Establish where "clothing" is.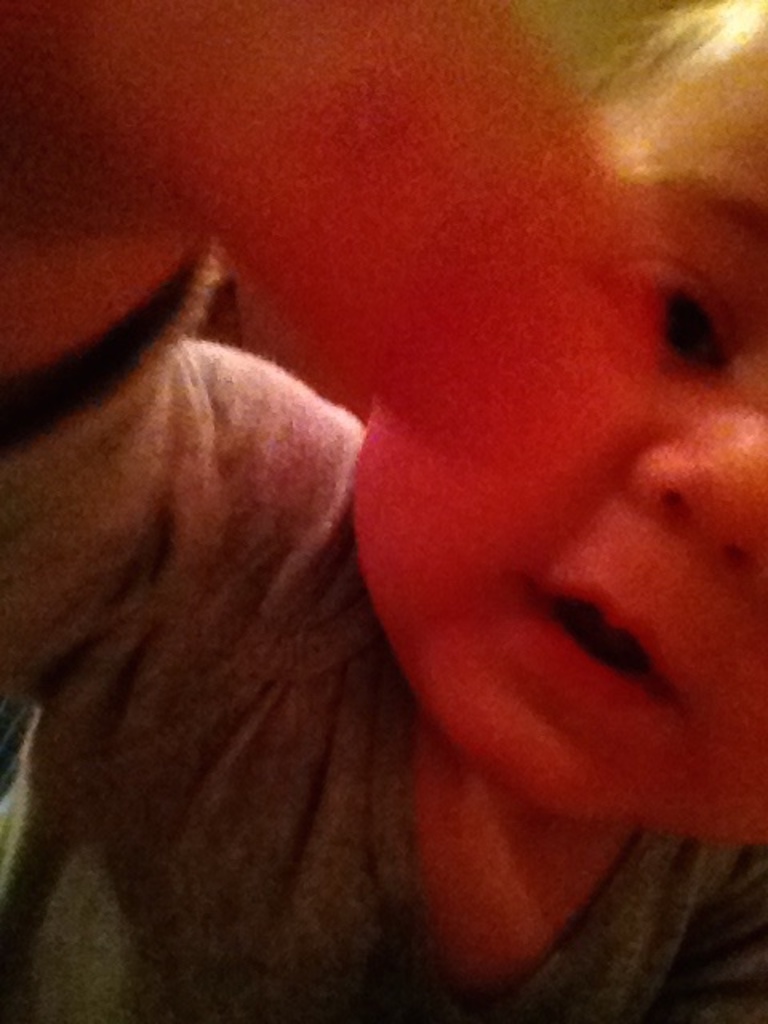
Established at <box>0,339,766,1022</box>.
